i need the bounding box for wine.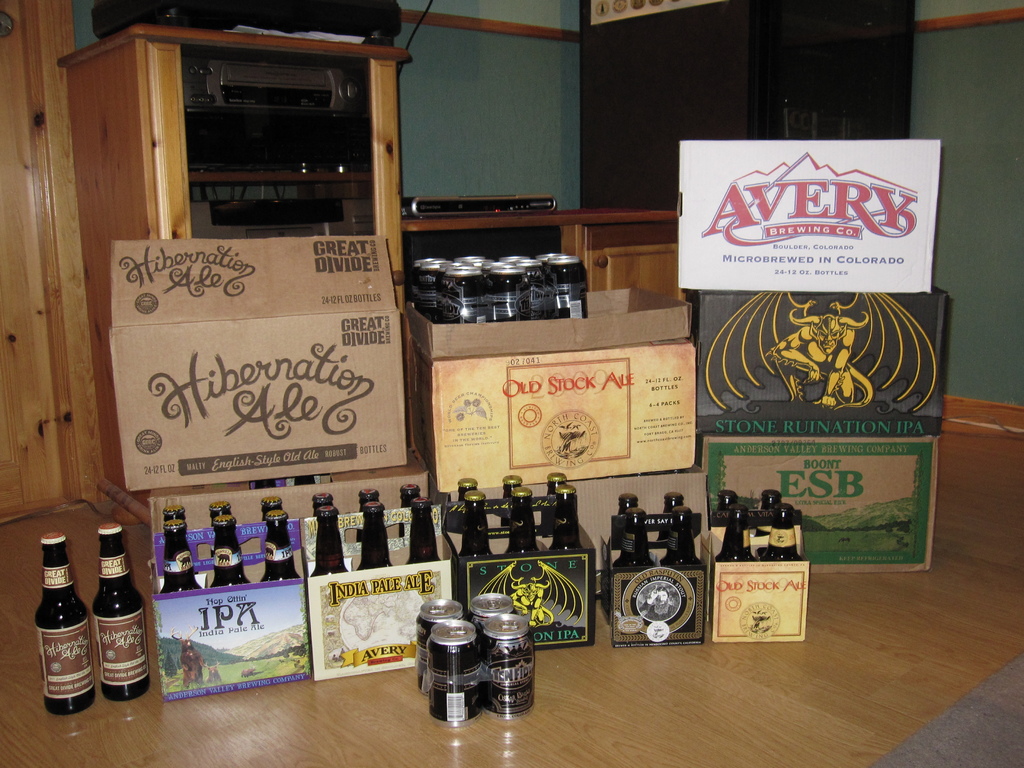
Here it is: 88 518 154 701.
